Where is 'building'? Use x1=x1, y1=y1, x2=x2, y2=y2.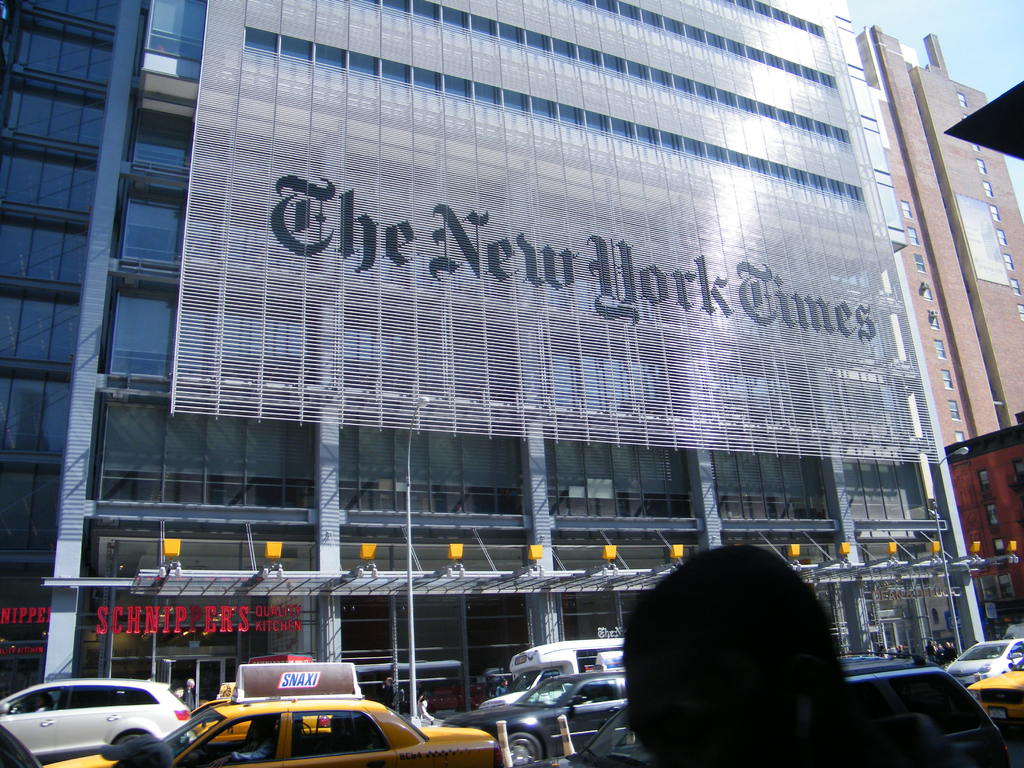
x1=0, y1=0, x2=978, y2=725.
